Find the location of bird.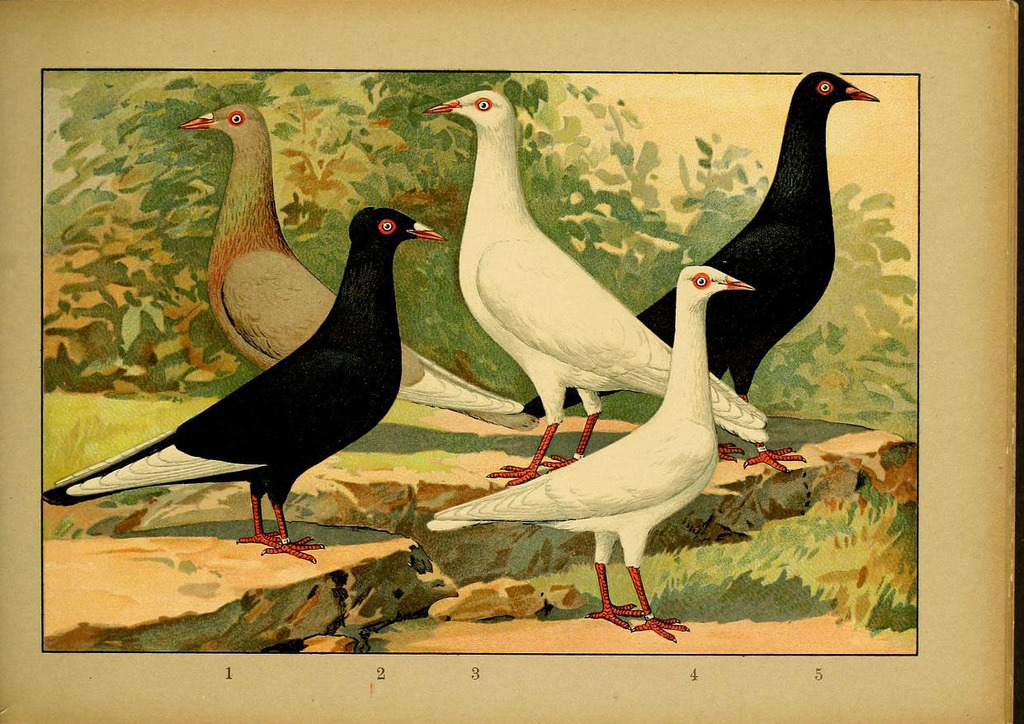
Location: 423,265,761,642.
